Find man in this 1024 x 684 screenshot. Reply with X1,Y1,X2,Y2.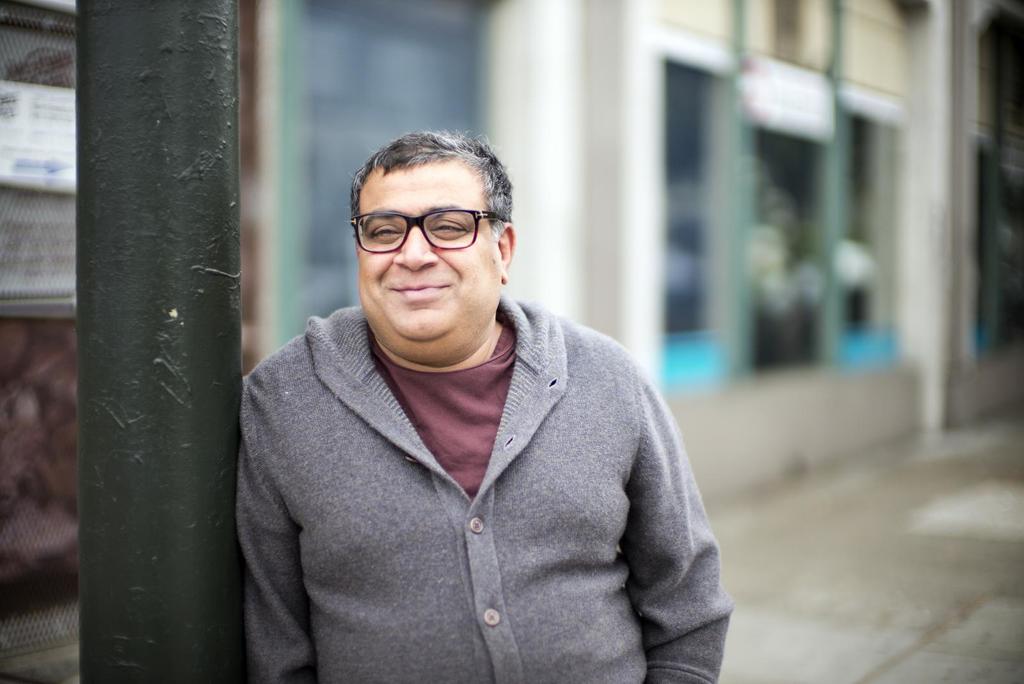
218,109,735,664.
